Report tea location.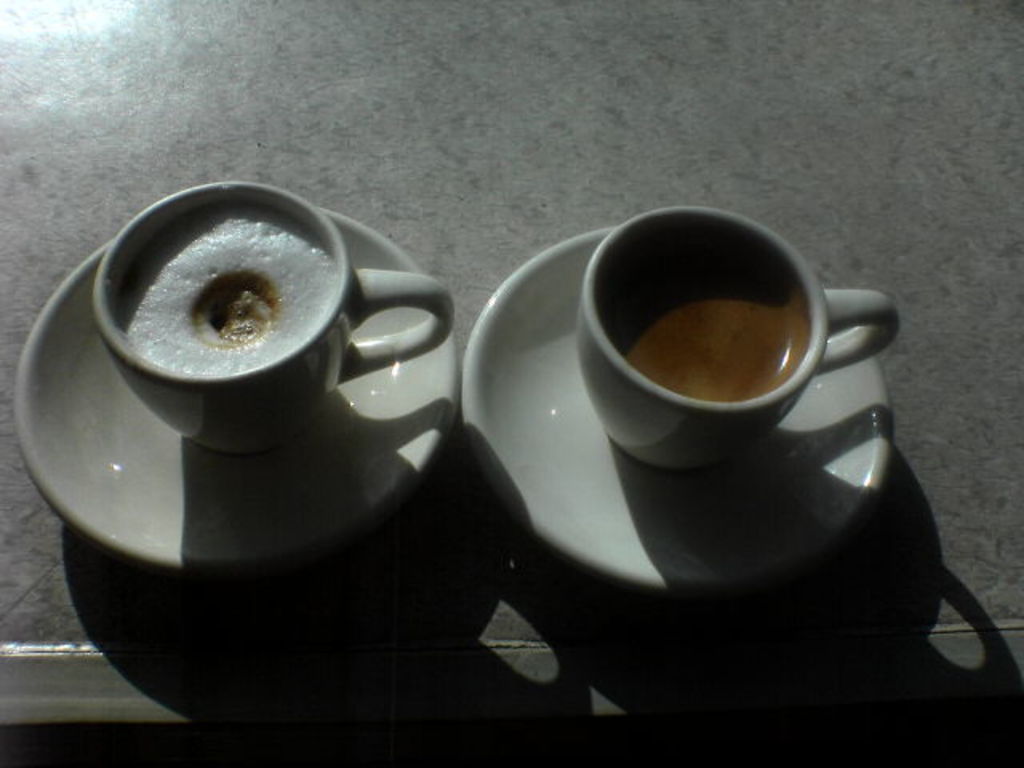
Report: <region>115, 206, 331, 374</region>.
